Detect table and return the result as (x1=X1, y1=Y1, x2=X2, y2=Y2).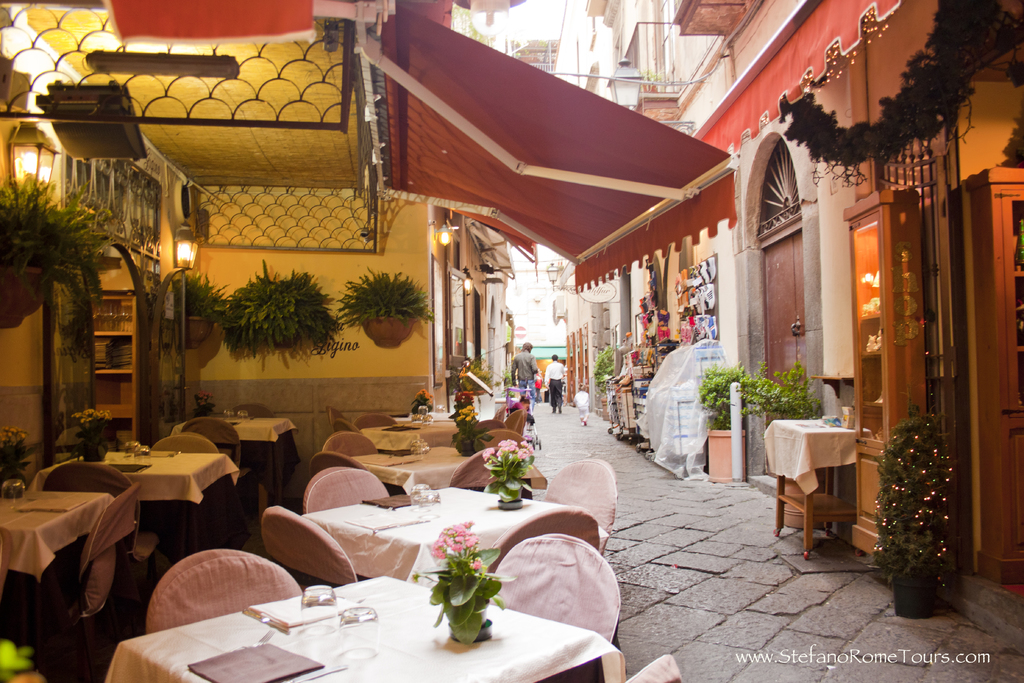
(x1=301, y1=488, x2=607, y2=583).
